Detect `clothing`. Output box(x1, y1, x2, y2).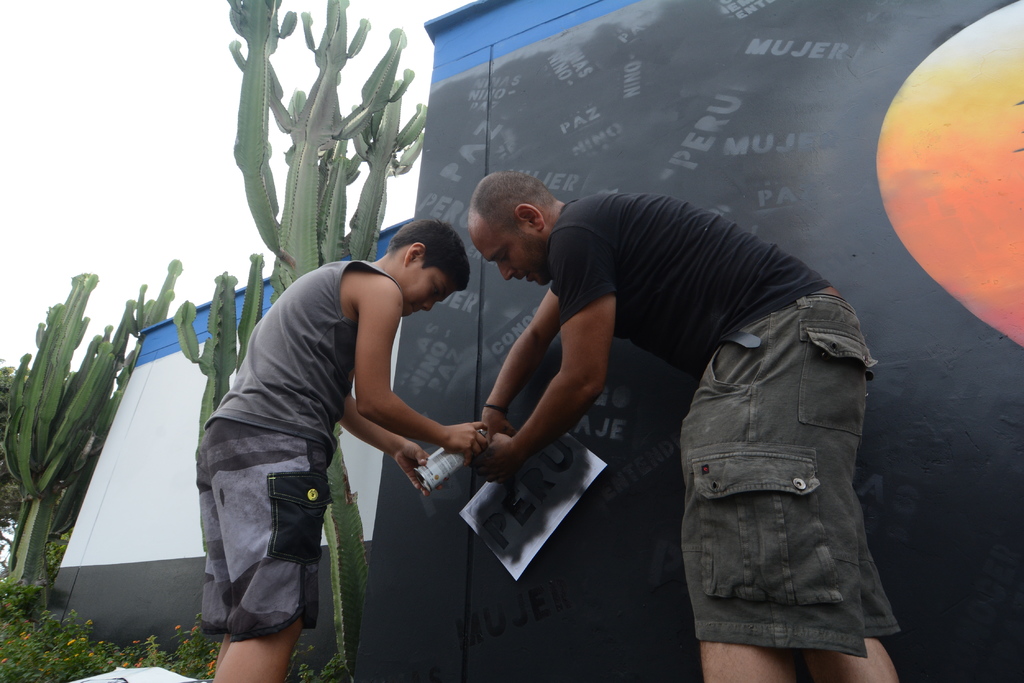
box(546, 193, 915, 659).
